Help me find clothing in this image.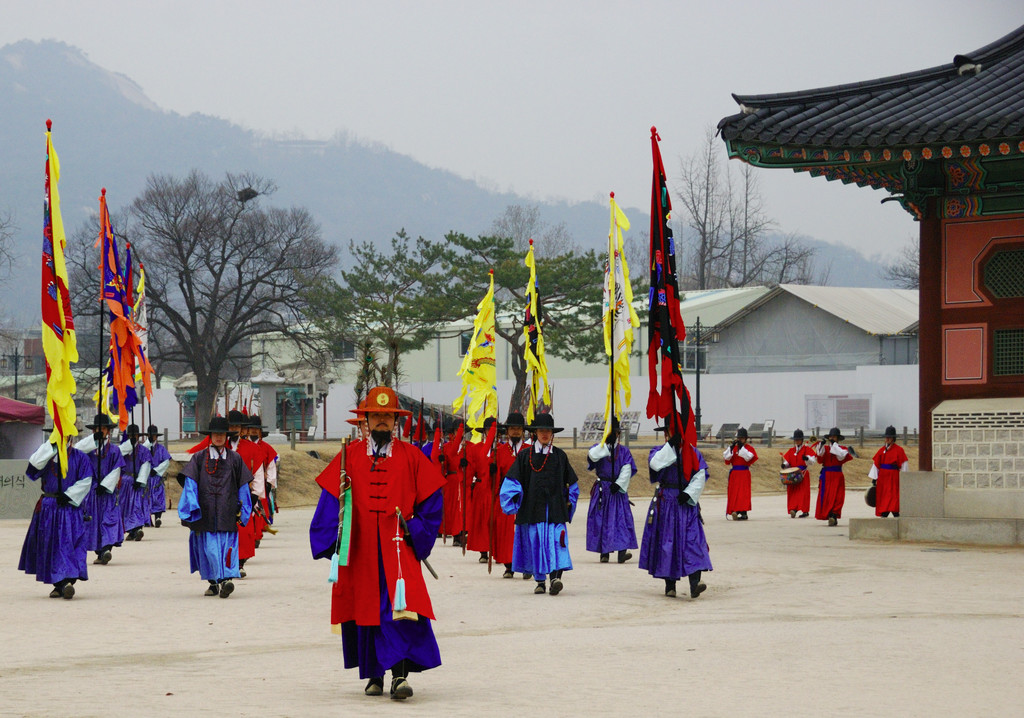
Found it: x1=815, y1=446, x2=854, y2=518.
